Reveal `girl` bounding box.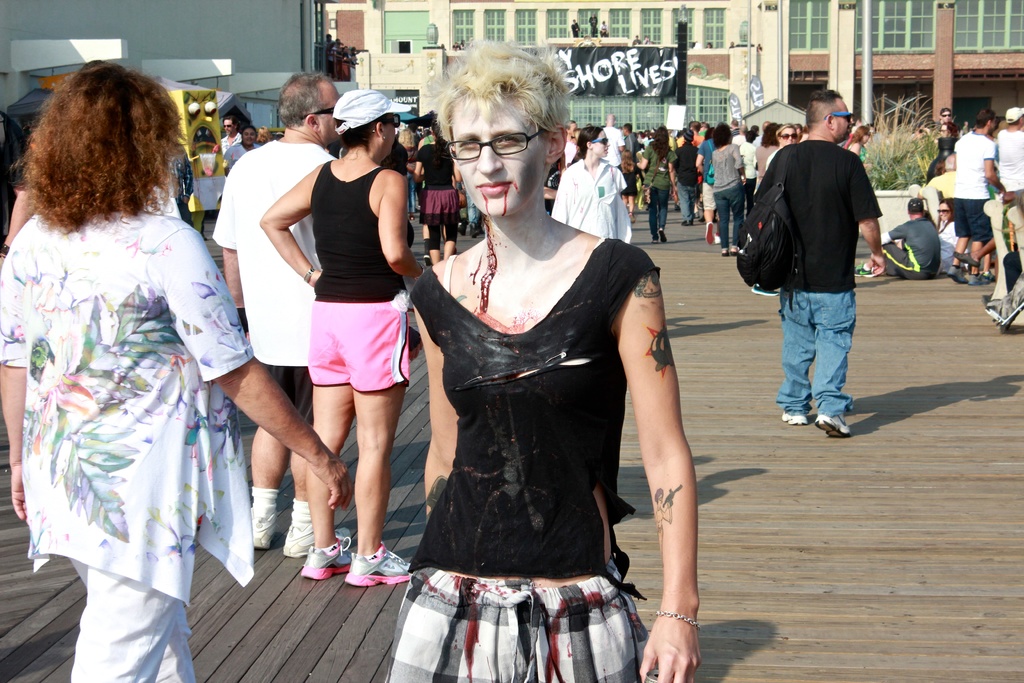
Revealed: locate(547, 120, 630, 246).
